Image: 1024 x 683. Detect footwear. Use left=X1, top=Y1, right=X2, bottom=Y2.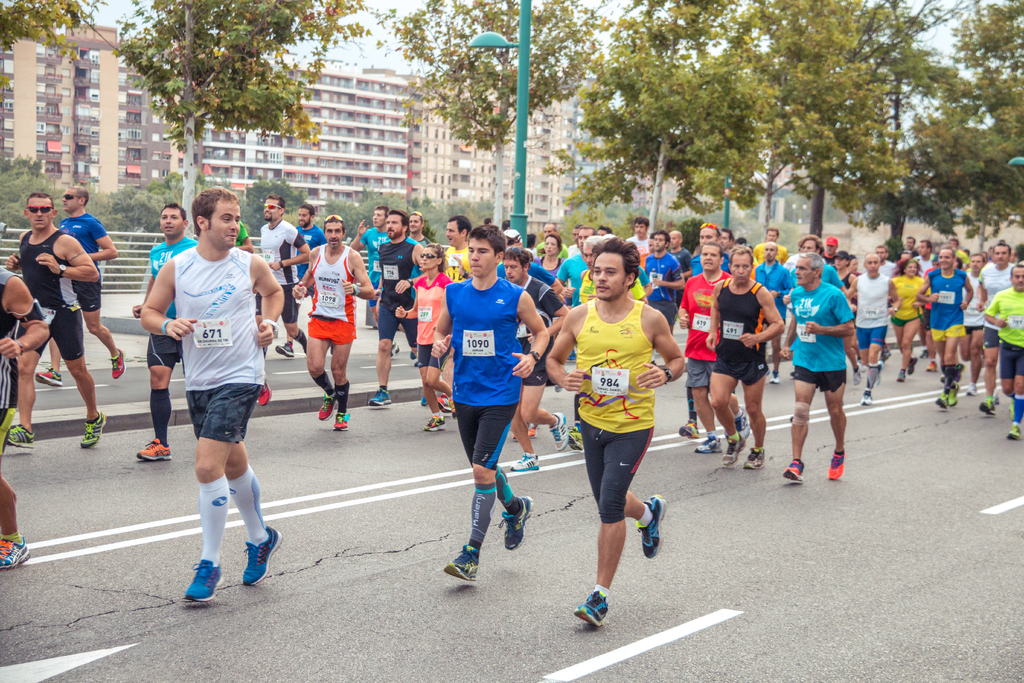
left=719, top=435, right=748, bottom=464.
